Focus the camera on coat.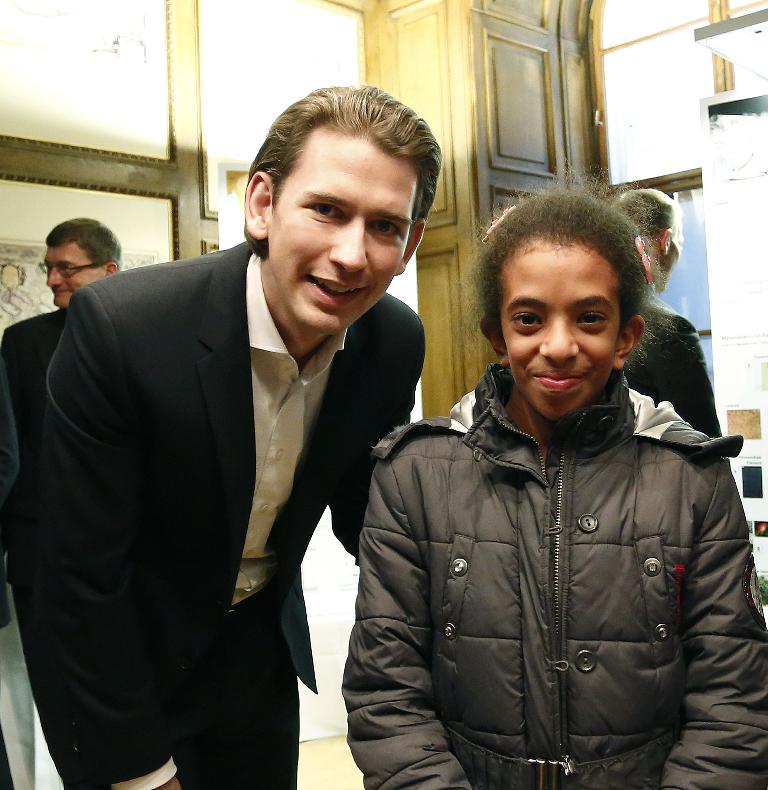
Focus region: <bbox>610, 298, 731, 441</bbox>.
